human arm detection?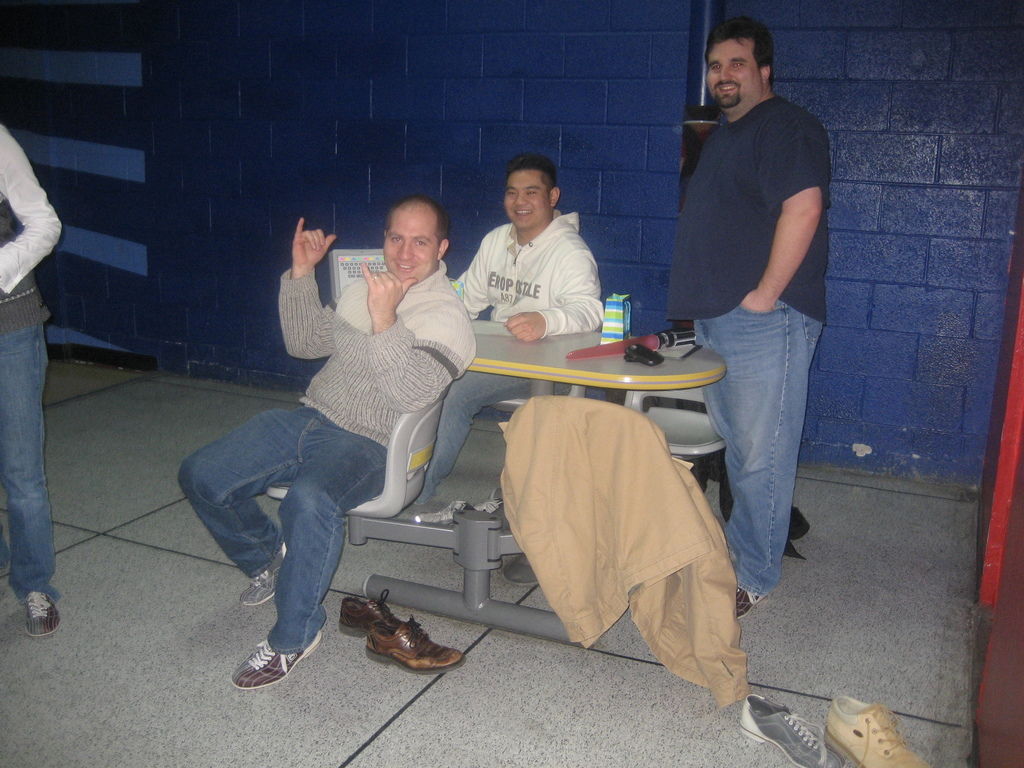
728/111/829/317
